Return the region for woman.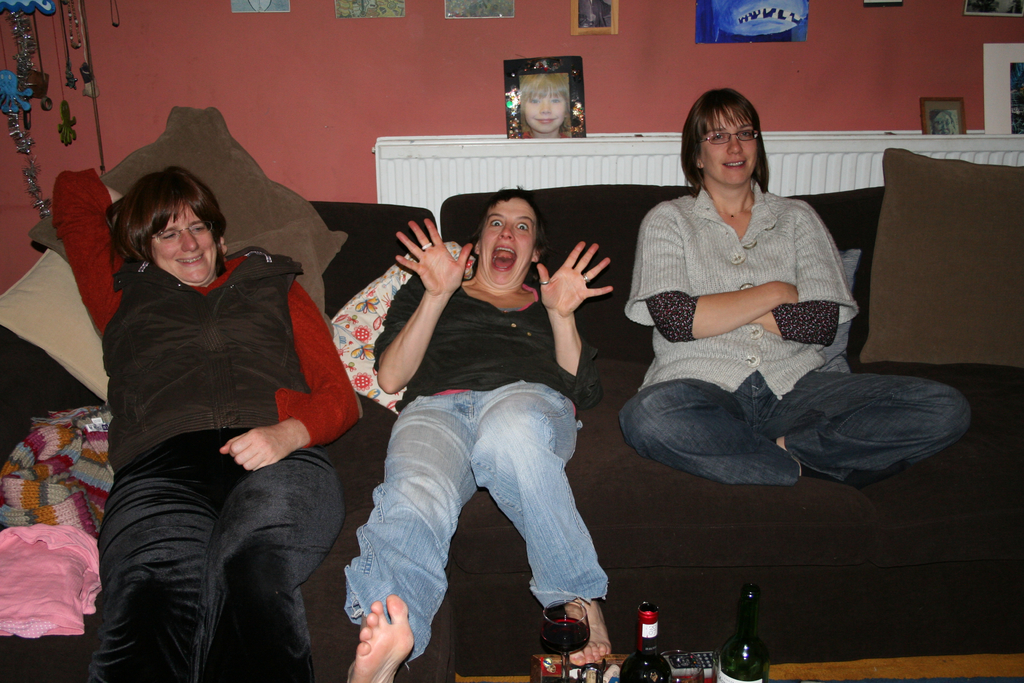
49:162:367:680.
